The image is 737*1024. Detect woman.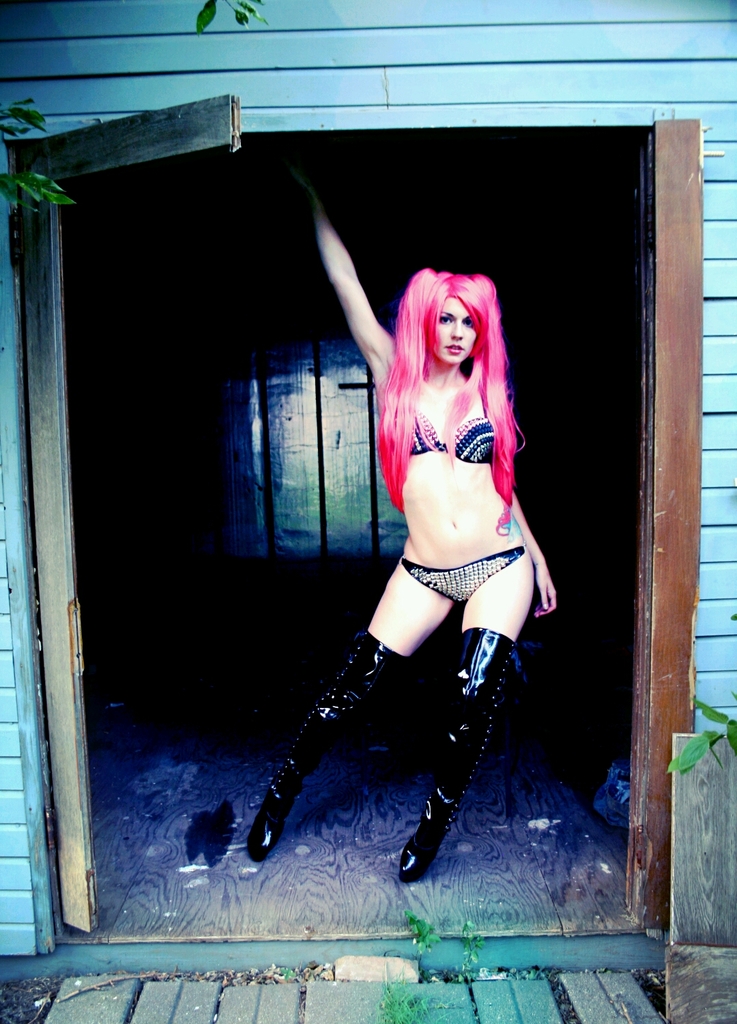
Detection: [left=295, top=239, right=572, bottom=851].
